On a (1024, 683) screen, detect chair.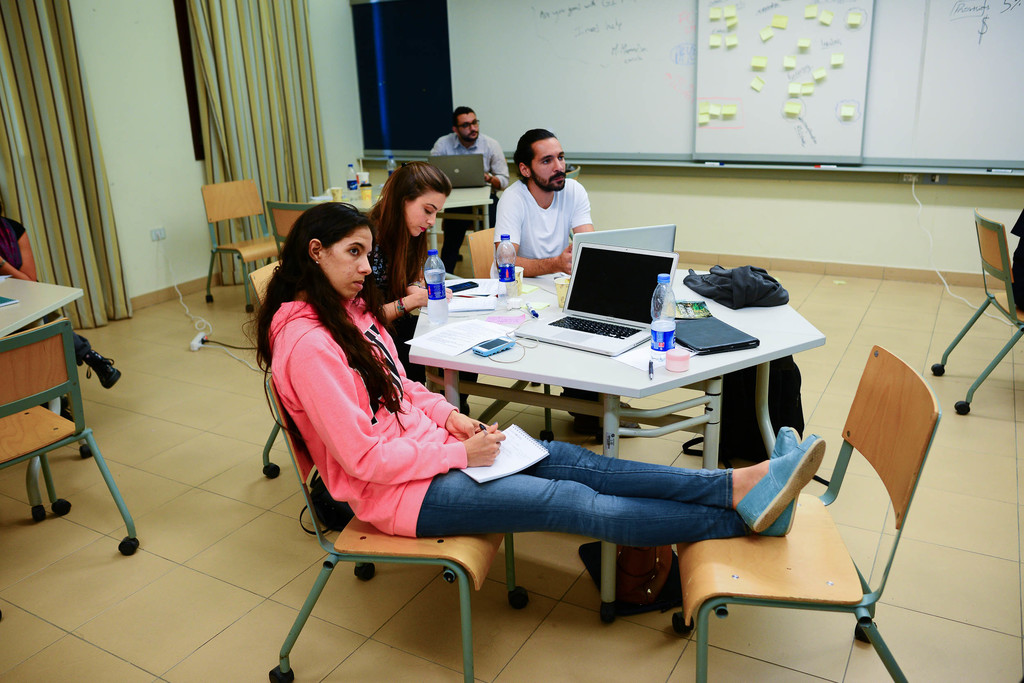
<box>0,318,146,558</box>.
